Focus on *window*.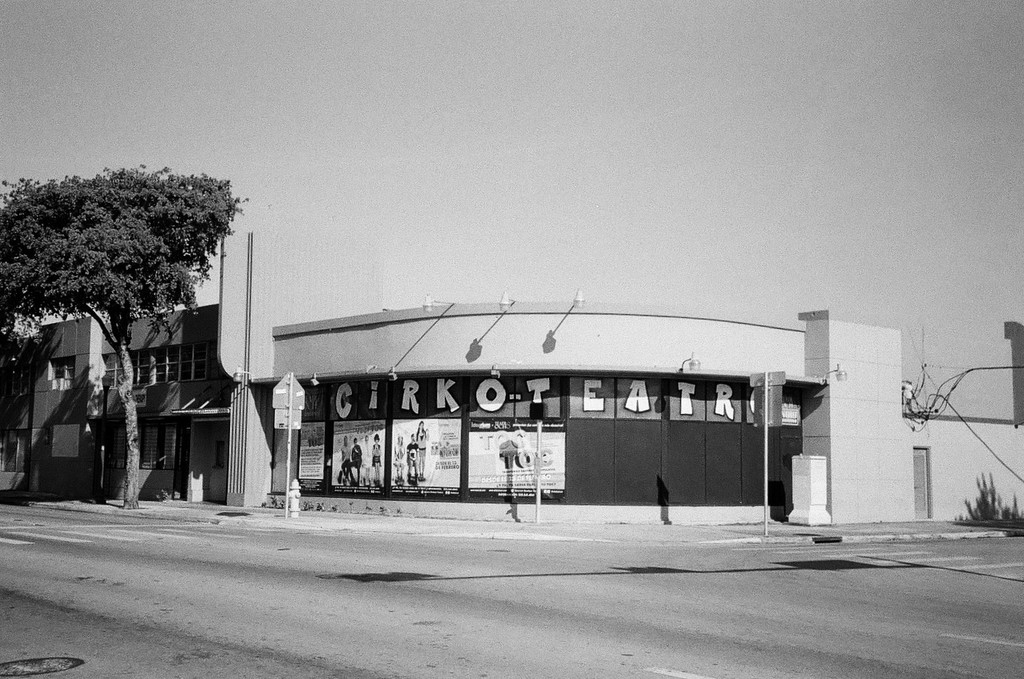
Focused at box(138, 417, 177, 466).
